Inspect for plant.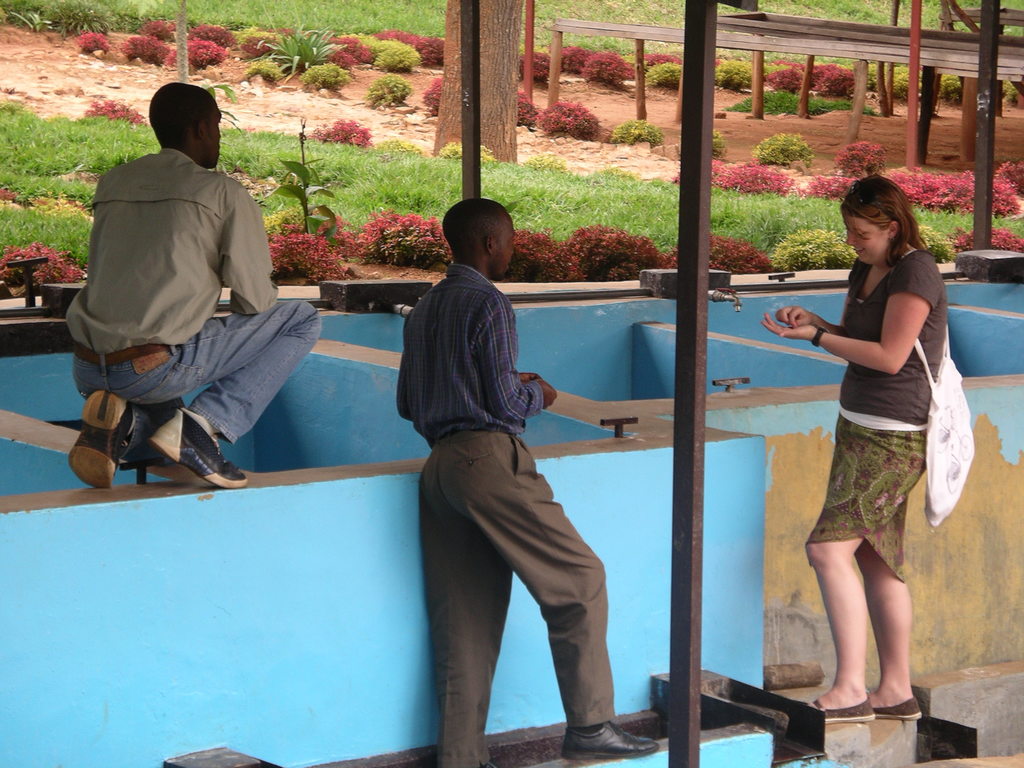
Inspection: bbox(454, 230, 570, 282).
